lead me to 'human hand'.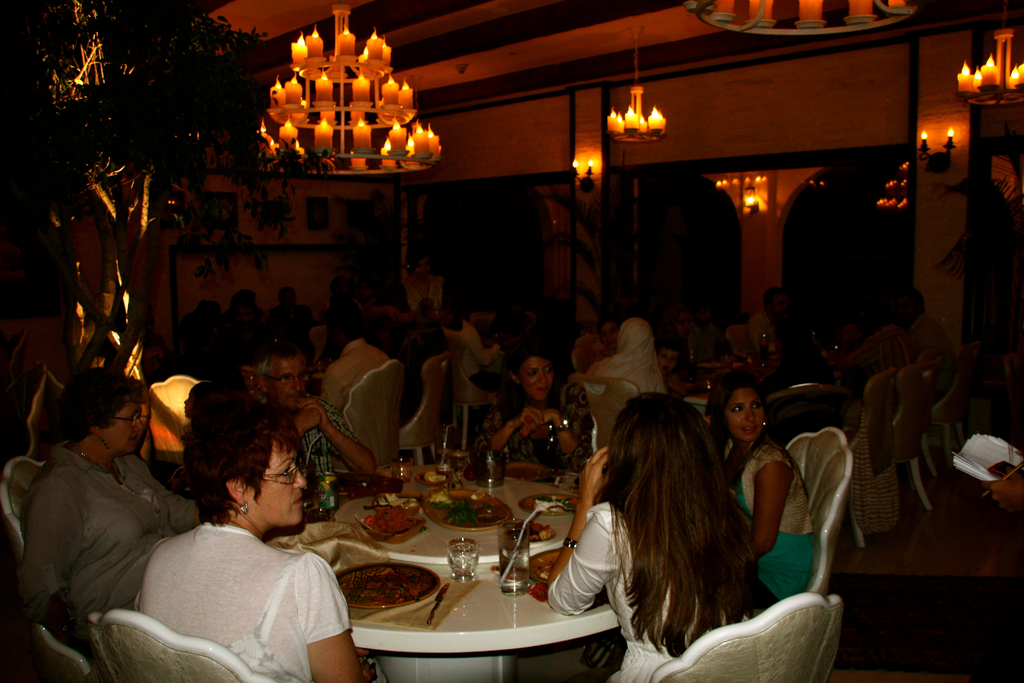
Lead to locate(295, 397, 334, 436).
